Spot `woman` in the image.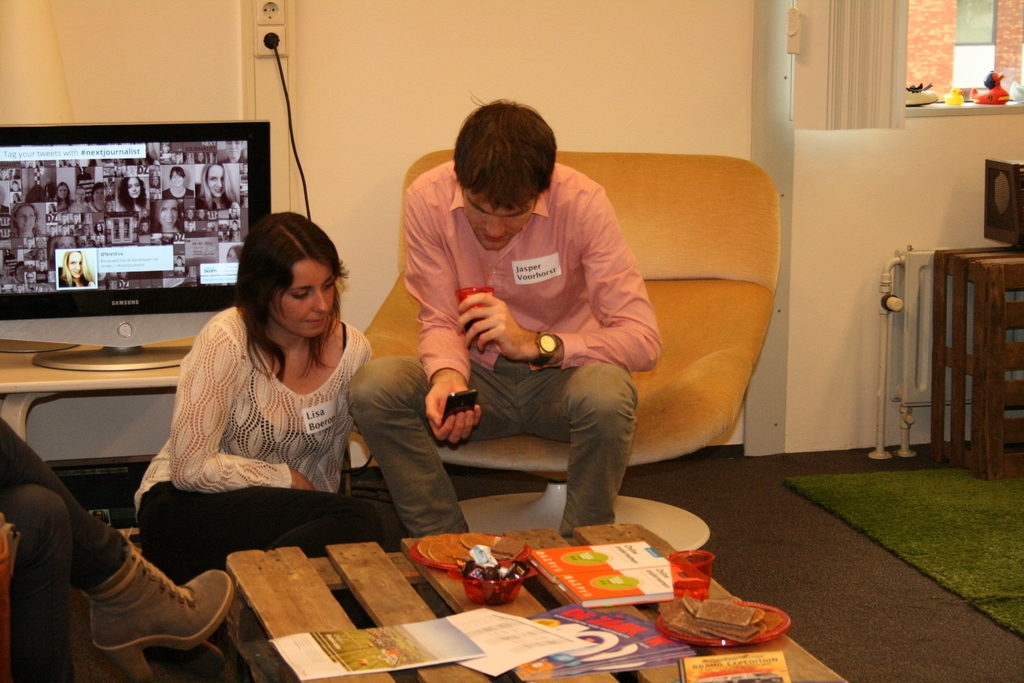
`woman` found at (195, 151, 206, 162).
